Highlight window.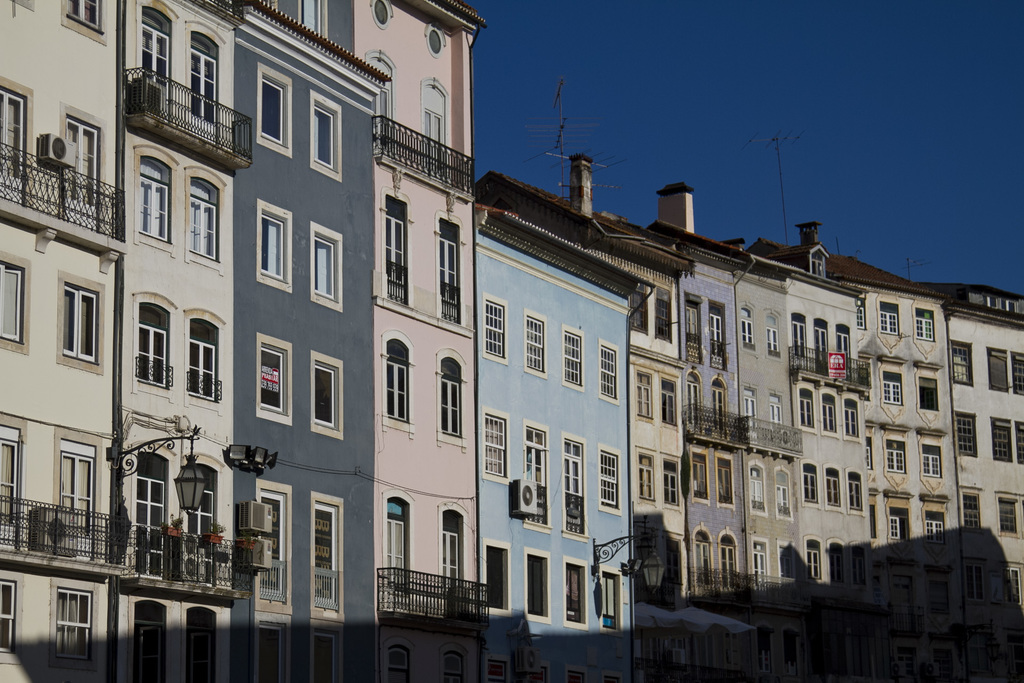
Highlighted region: {"left": 524, "top": 308, "right": 551, "bottom": 378}.
